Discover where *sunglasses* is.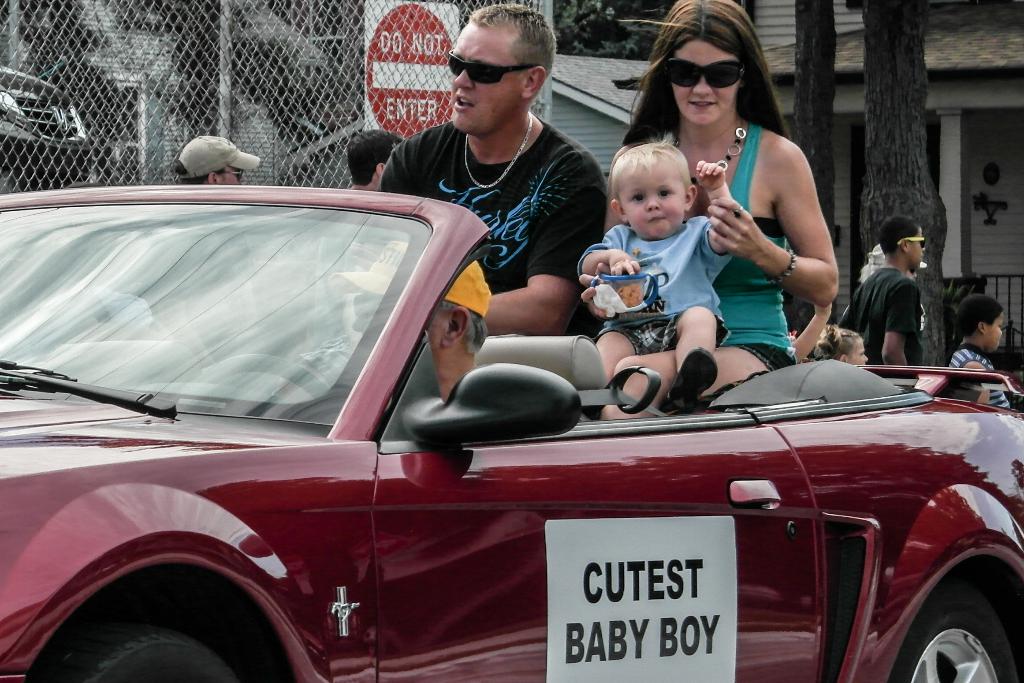
Discovered at [left=217, top=171, right=242, bottom=183].
